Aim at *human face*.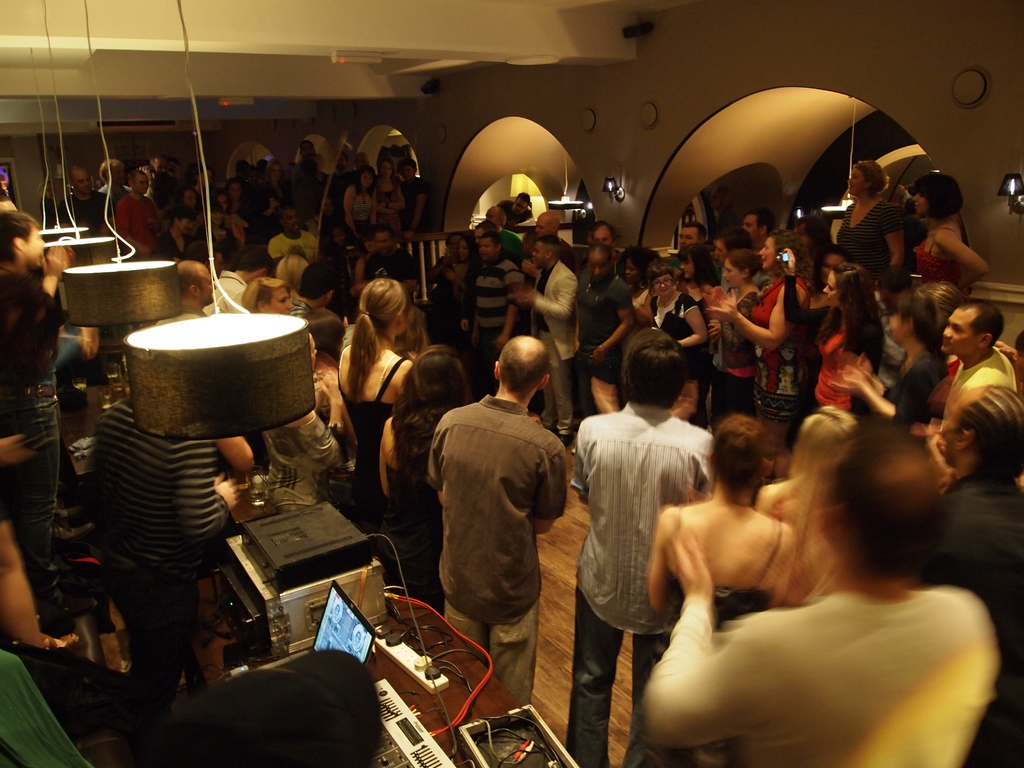
Aimed at left=891, top=309, right=908, bottom=340.
